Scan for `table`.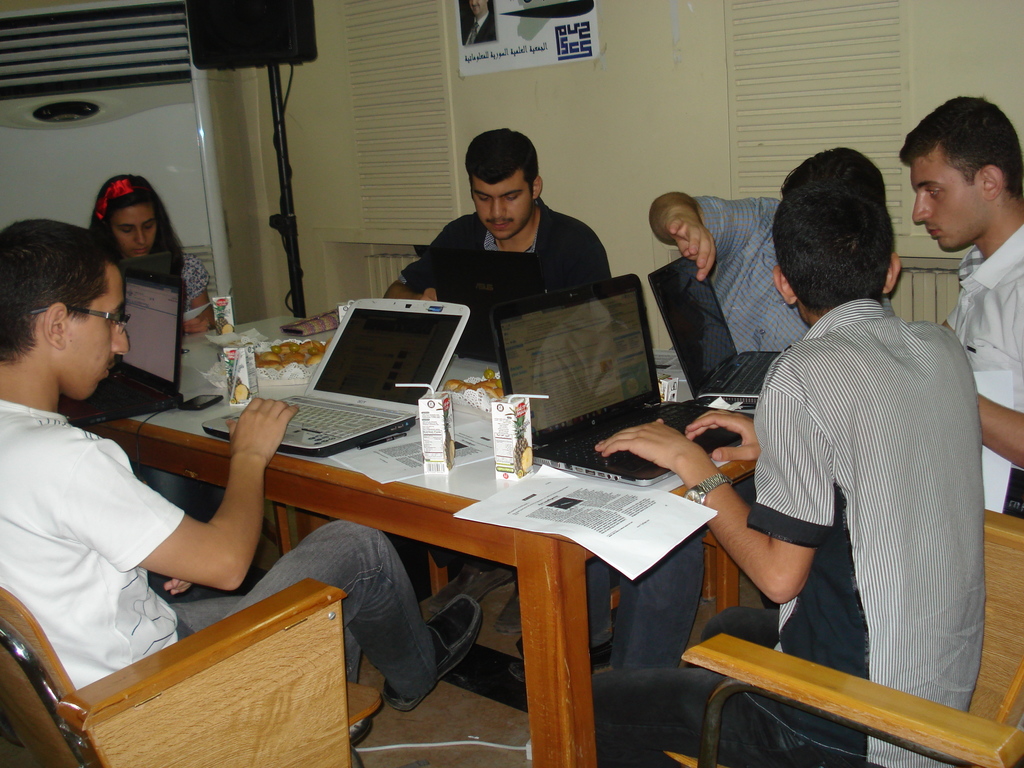
Scan result: bbox=(120, 351, 721, 711).
